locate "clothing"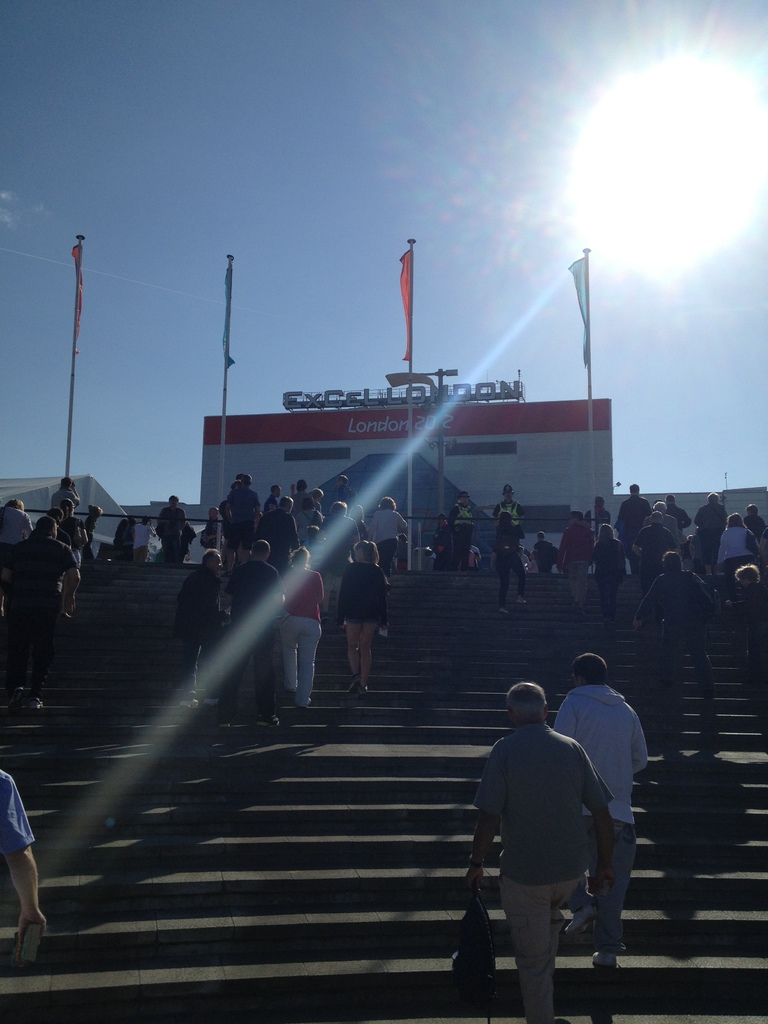
x1=2 y1=529 x2=86 y2=685
